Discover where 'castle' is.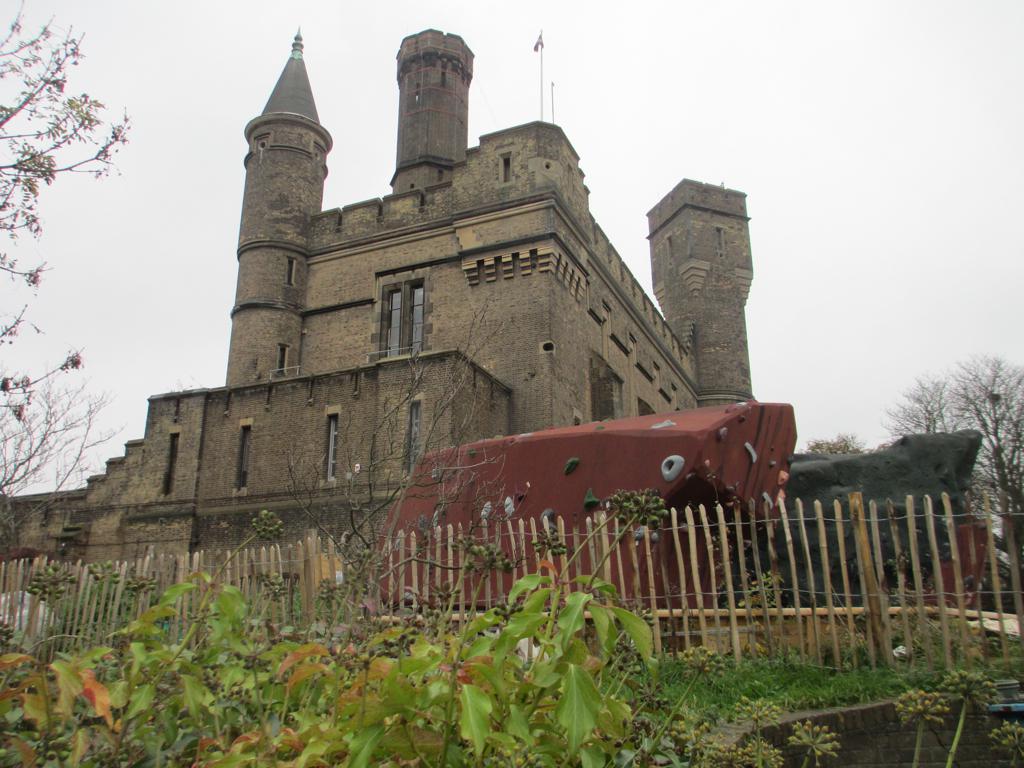
Discovered at (x1=70, y1=0, x2=807, y2=660).
